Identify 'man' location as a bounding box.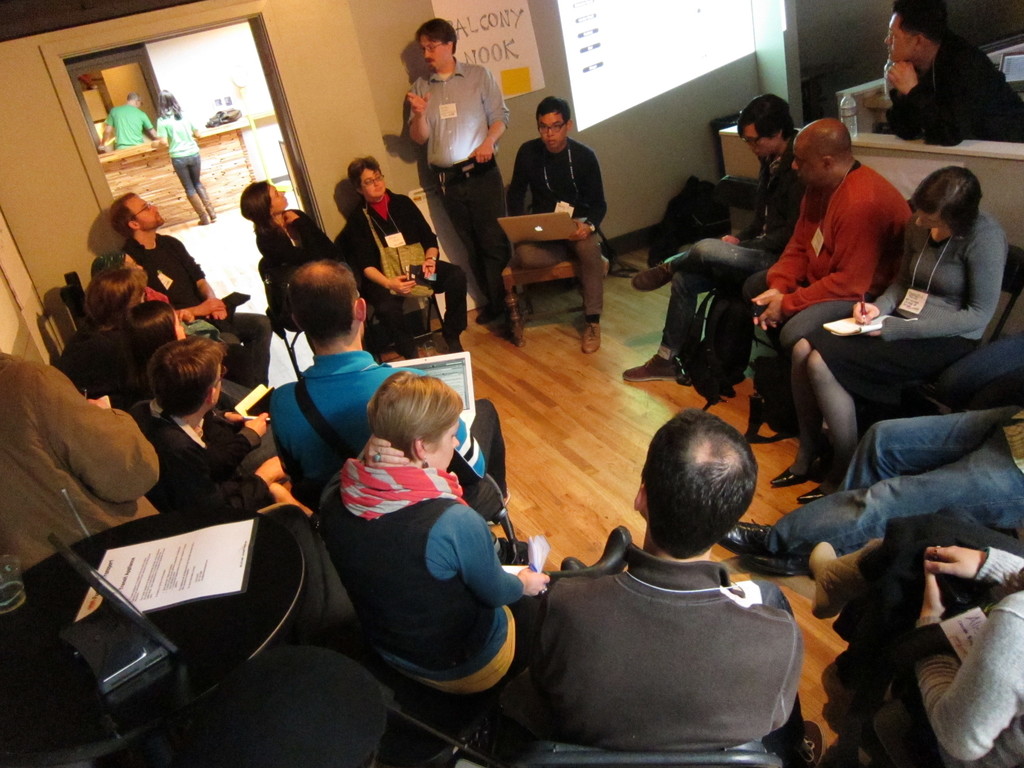
bbox(717, 408, 1023, 572).
